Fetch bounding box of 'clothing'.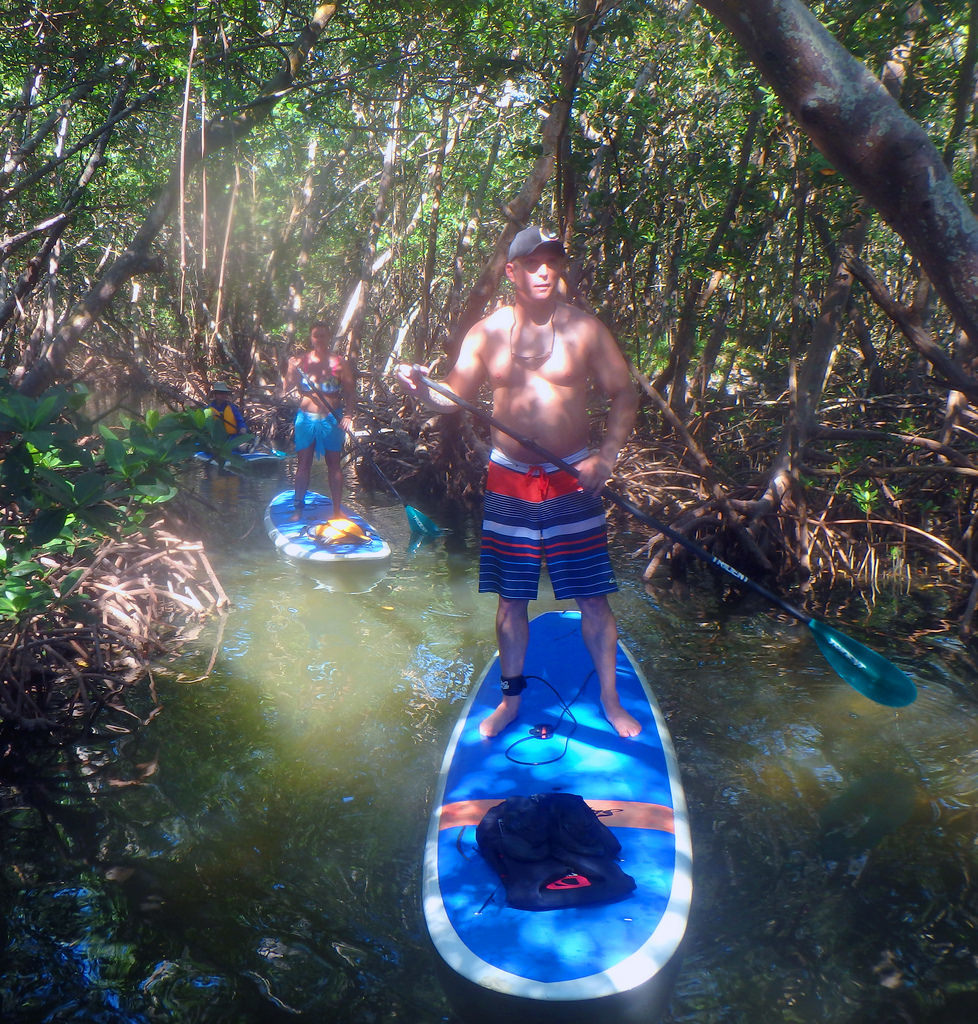
Bbox: 388:455:443:535.
